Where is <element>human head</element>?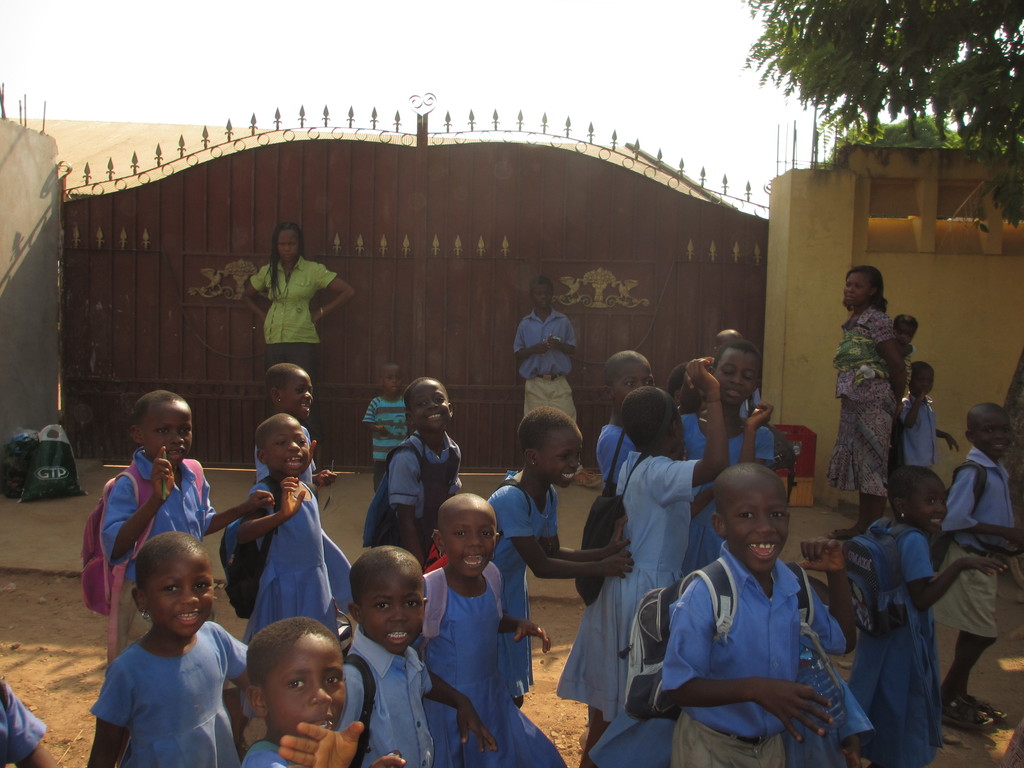
530:273:554:309.
